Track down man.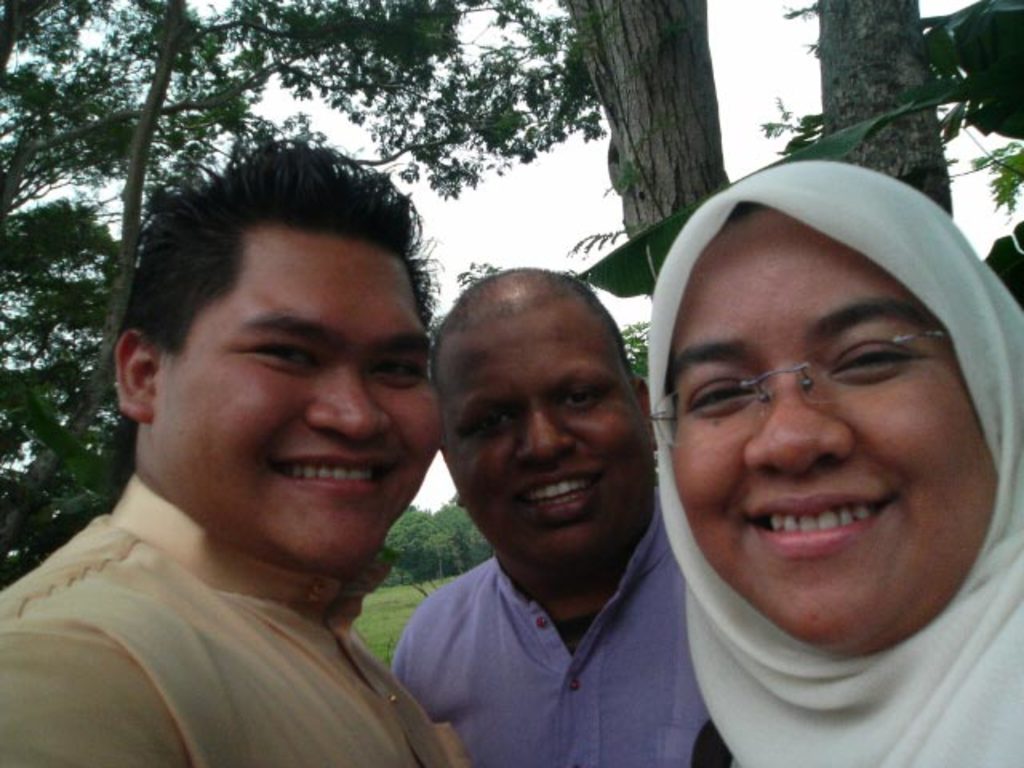
Tracked to [389,266,712,766].
